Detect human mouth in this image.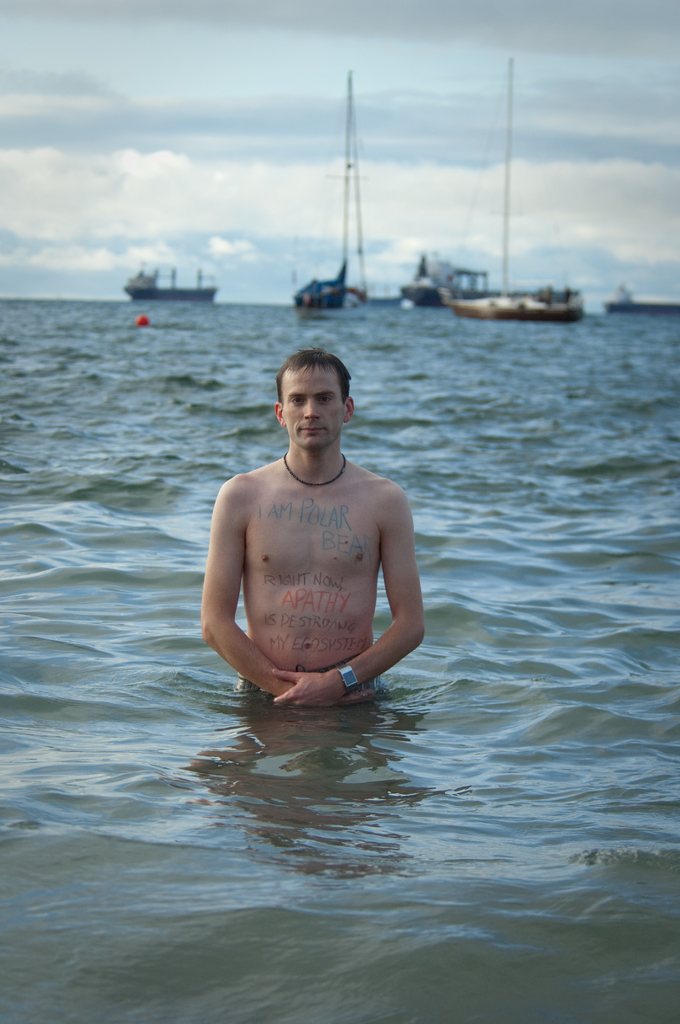
Detection: (301,428,322,438).
